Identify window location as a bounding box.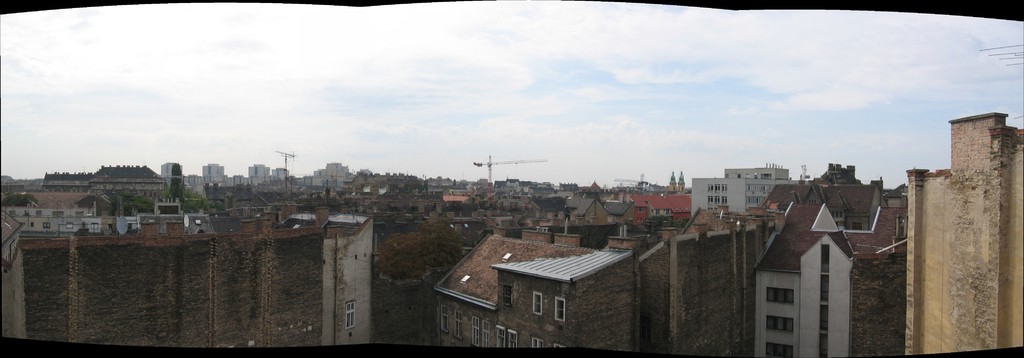
BBox(467, 315, 477, 345).
